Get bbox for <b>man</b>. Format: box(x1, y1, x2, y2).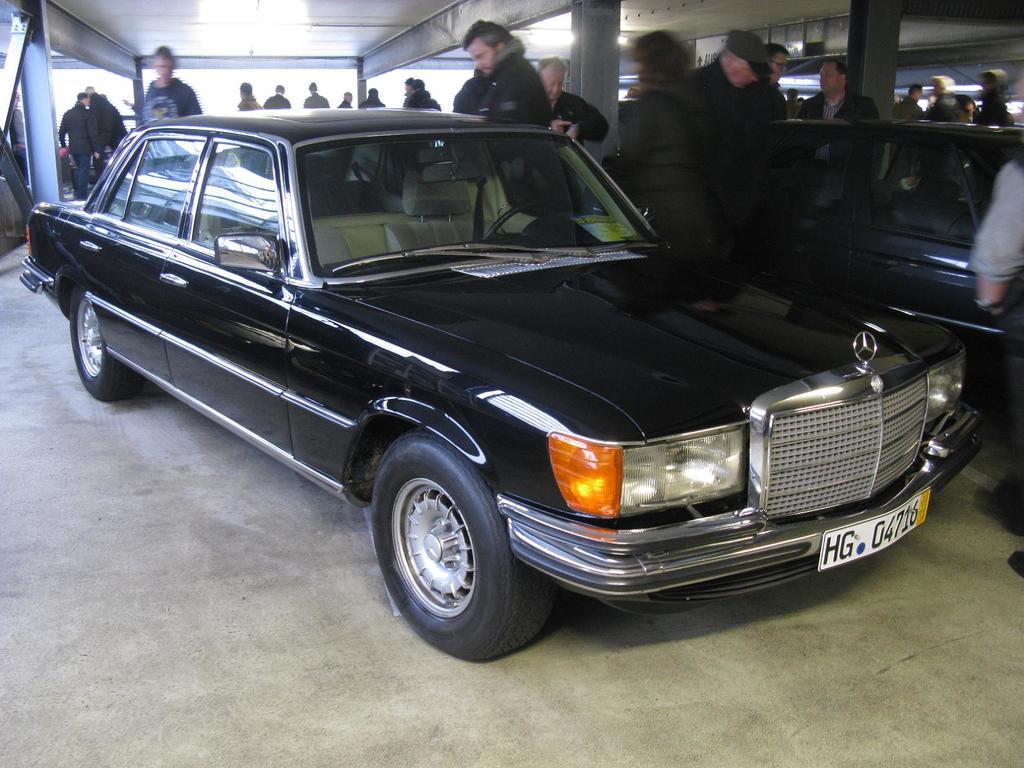
box(264, 81, 290, 111).
